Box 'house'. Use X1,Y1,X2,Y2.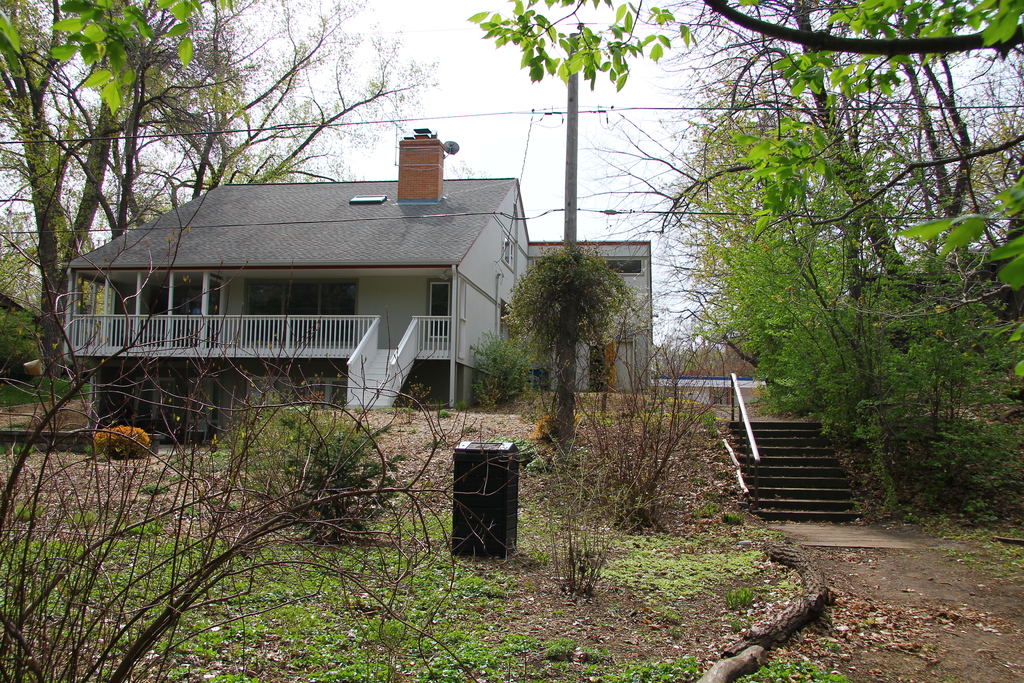
81,137,566,431.
